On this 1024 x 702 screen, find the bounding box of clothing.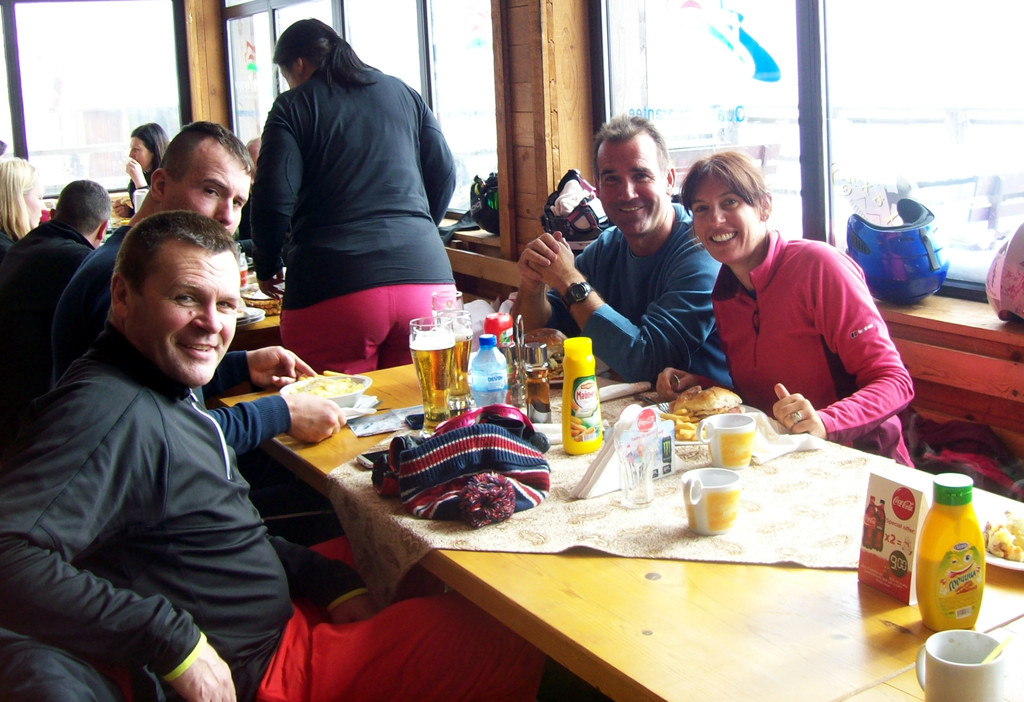
Bounding box: x1=541 y1=199 x2=741 y2=389.
